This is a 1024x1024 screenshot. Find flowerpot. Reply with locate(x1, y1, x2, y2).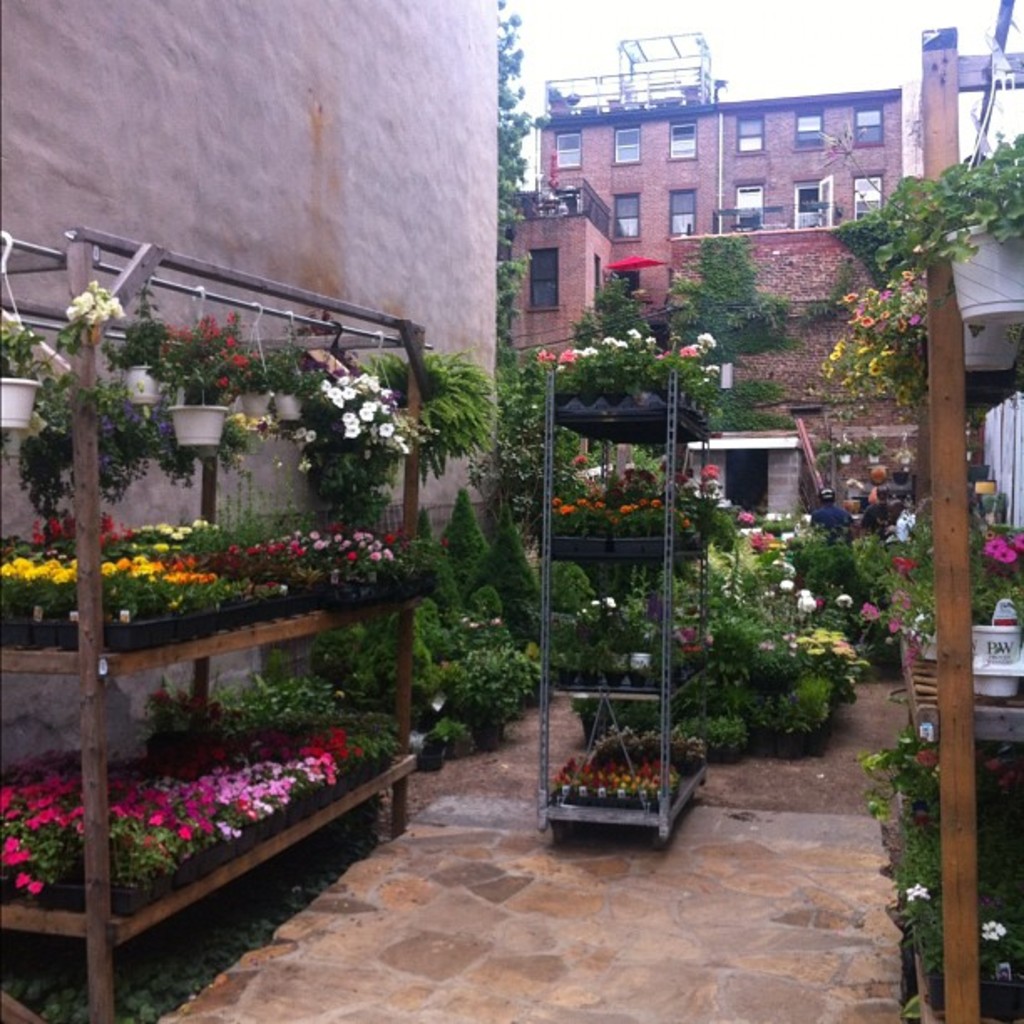
locate(169, 402, 229, 445).
